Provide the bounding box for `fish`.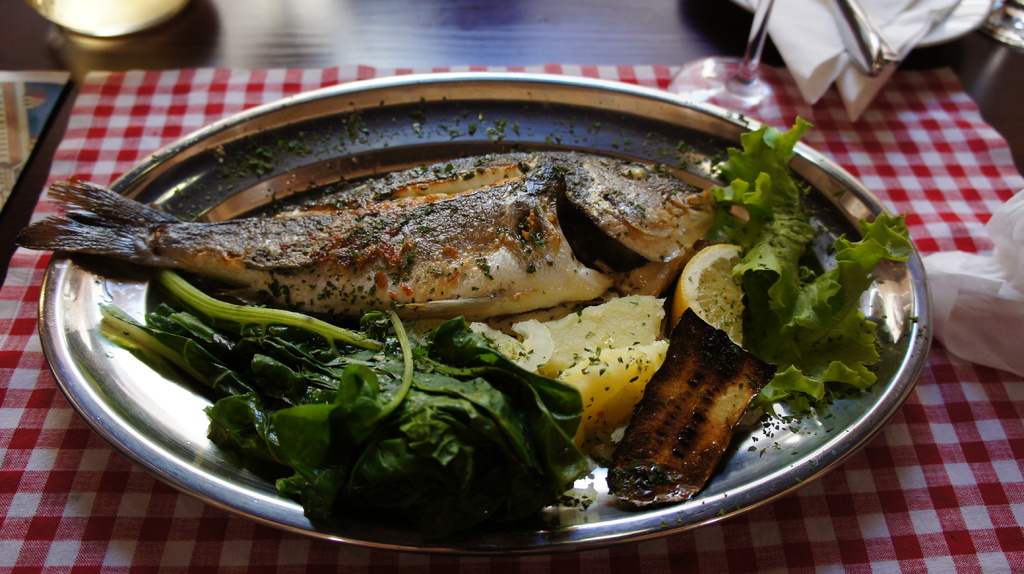
<bbox>11, 117, 749, 328</bbox>.
